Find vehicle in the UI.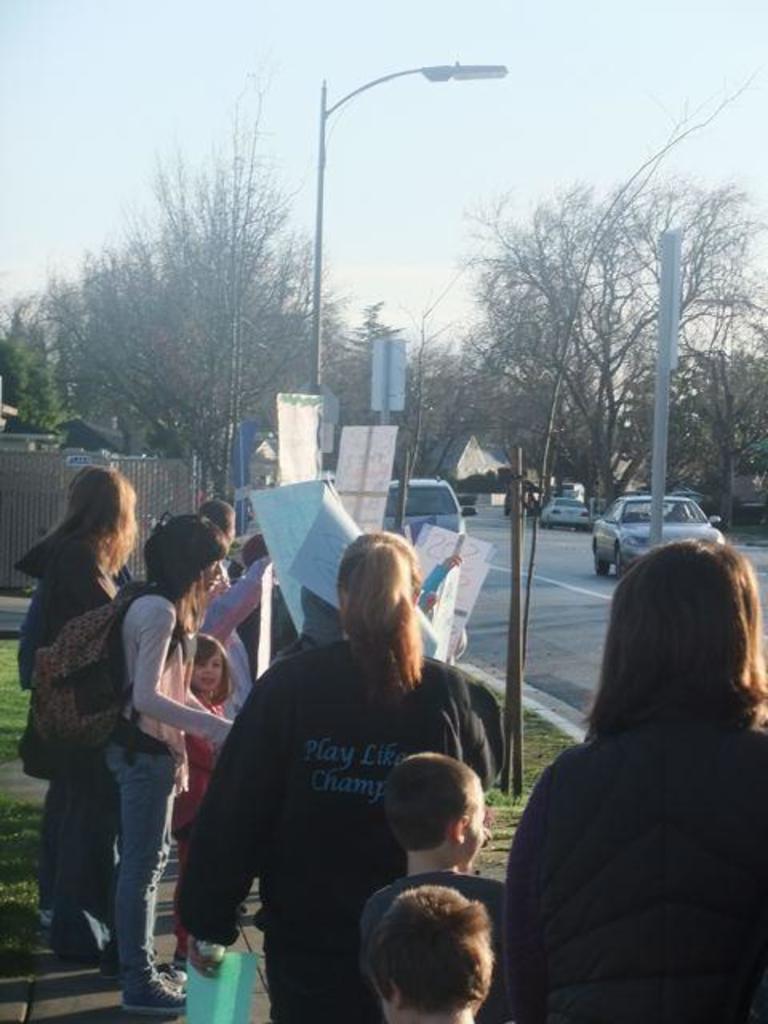
UI element at box=[539, 498, 589, 530].
